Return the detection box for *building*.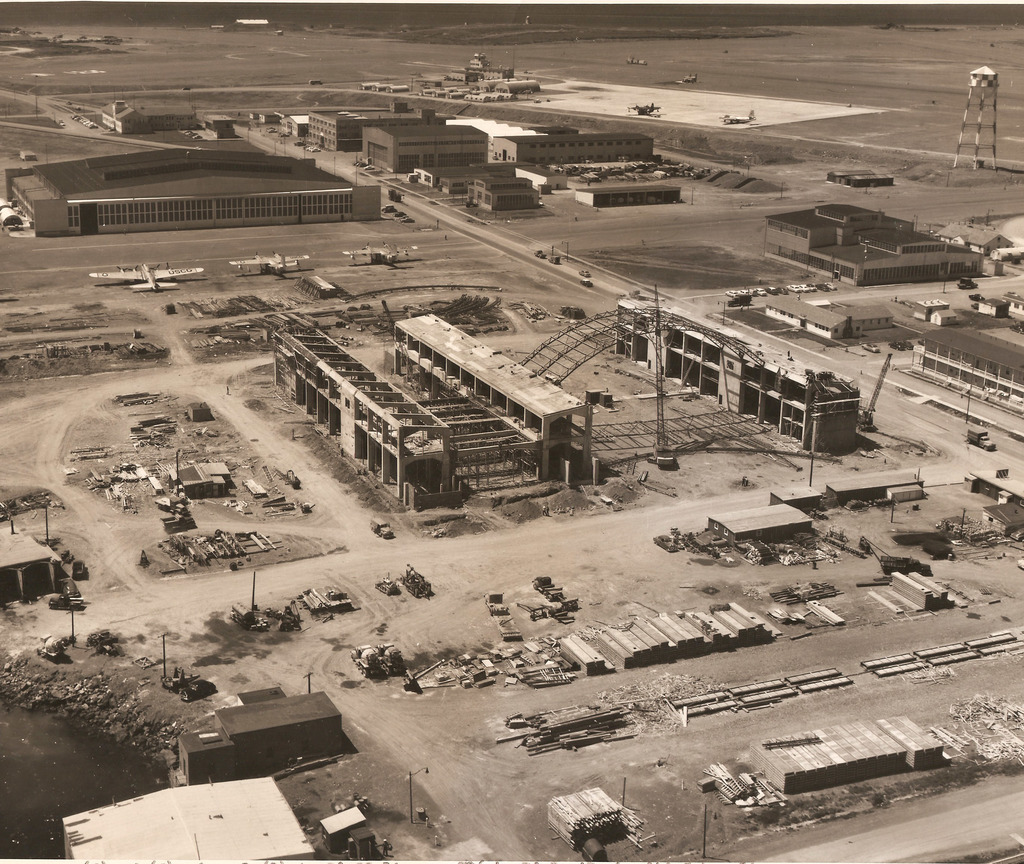
rect(177, 687, 340, 783).
